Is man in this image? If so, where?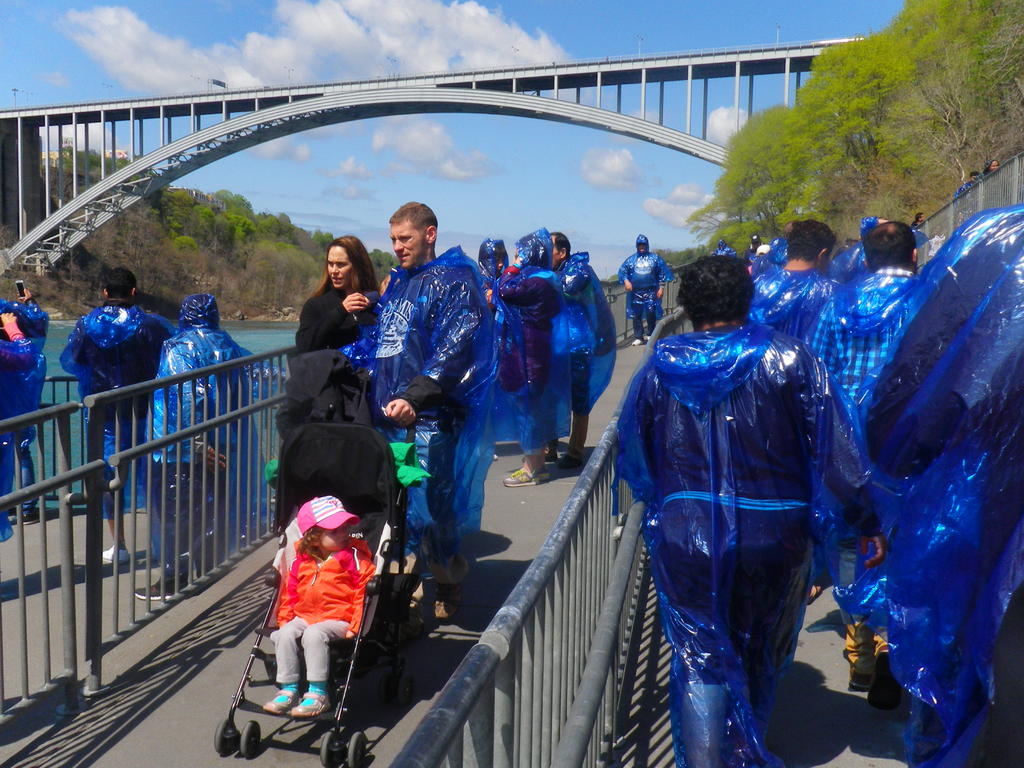
Yes, at 795 216 924 616.
